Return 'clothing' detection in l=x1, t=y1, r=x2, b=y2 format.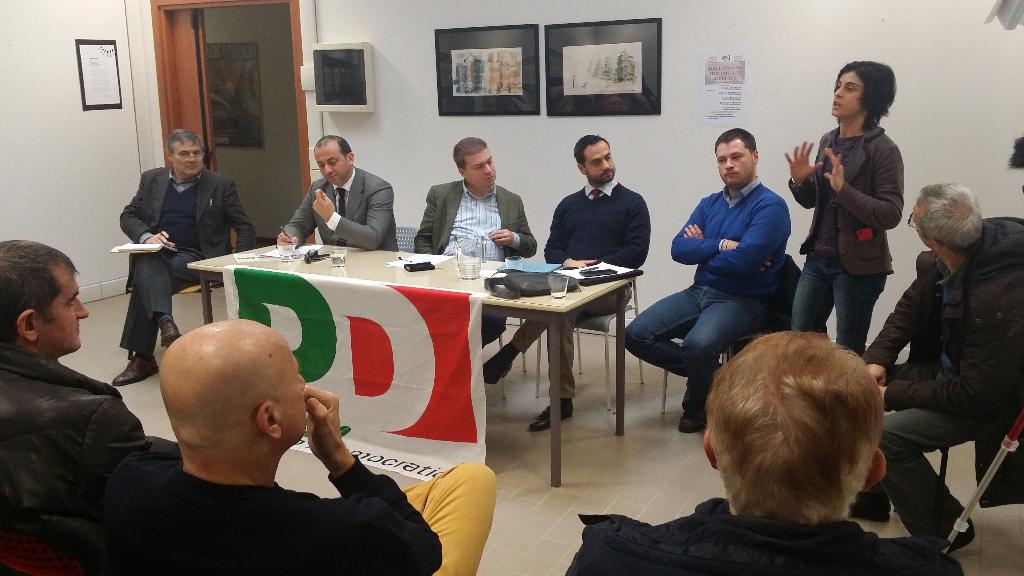
l=799, t=90, r=913, b=343.
